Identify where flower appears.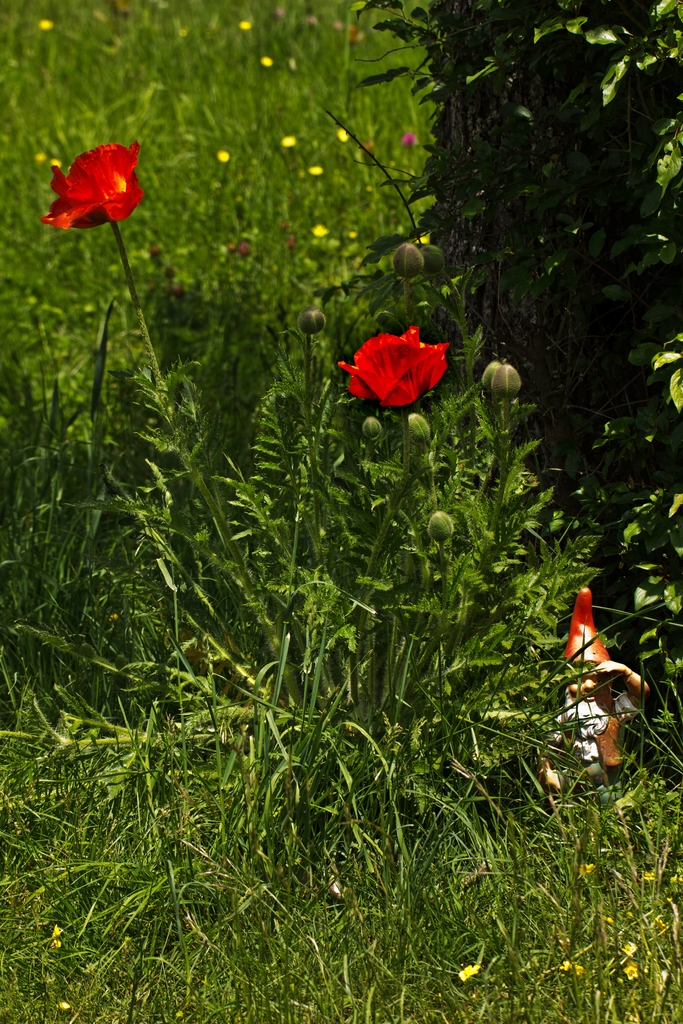
Appears at (481, 360, 527, 403).
